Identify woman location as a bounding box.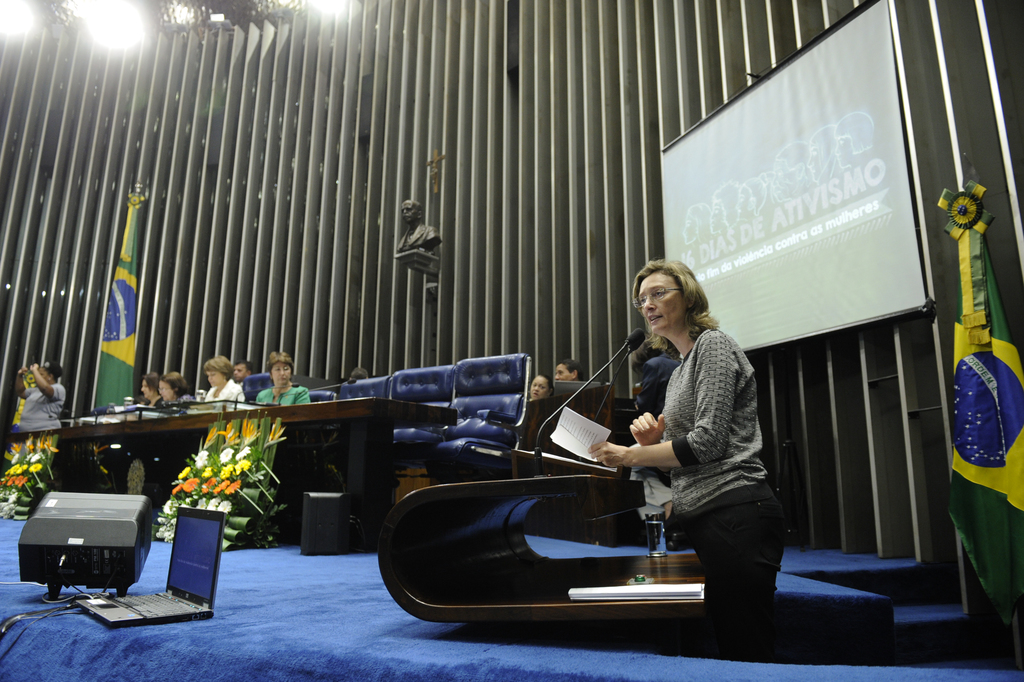
(left=198, top=354, right=247, bottom=418).
